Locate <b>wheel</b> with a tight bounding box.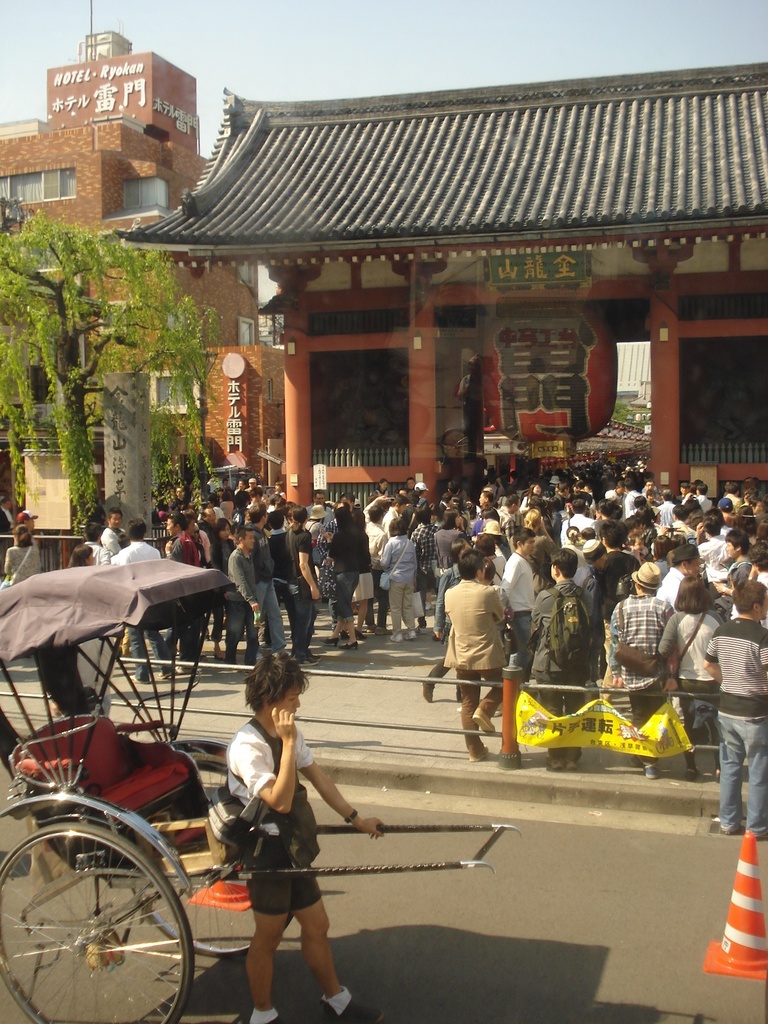
bbox=(0, 817, 200, 1023).
